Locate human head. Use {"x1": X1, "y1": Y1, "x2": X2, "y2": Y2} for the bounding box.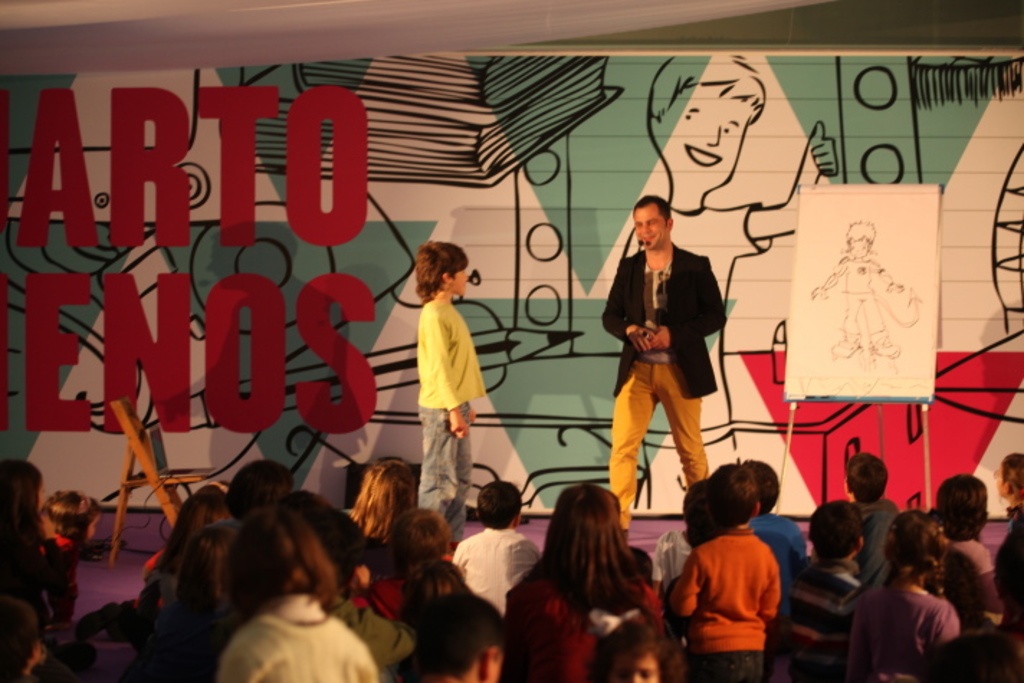
{"x1": 47, "y1": 492, "x2": 106, "y2": 549}.
